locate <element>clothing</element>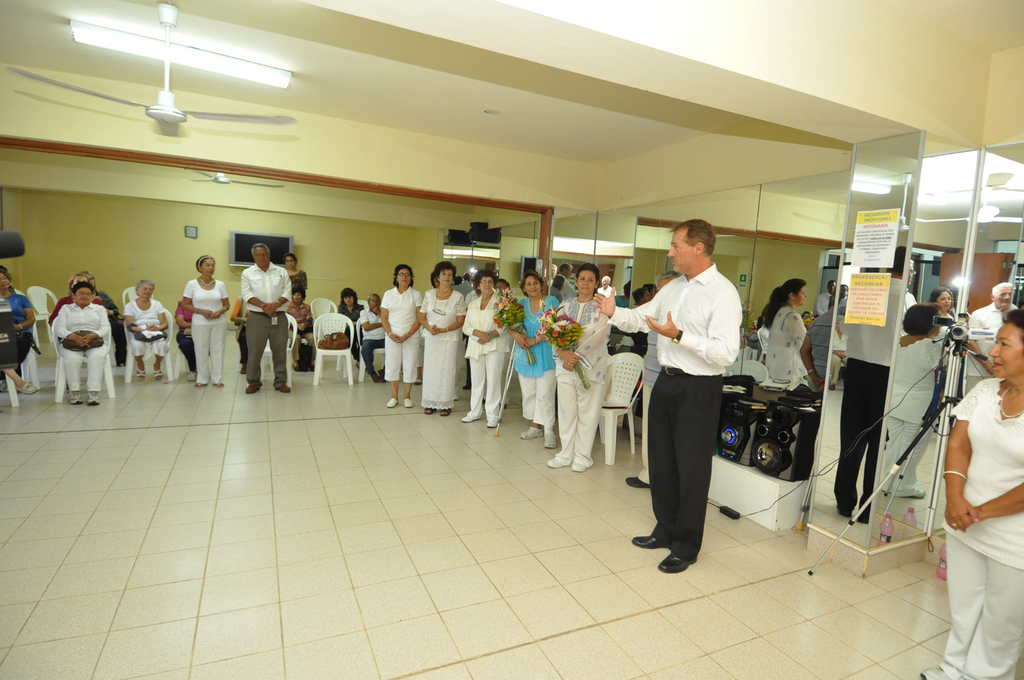
(564, 277, 575, 293)
